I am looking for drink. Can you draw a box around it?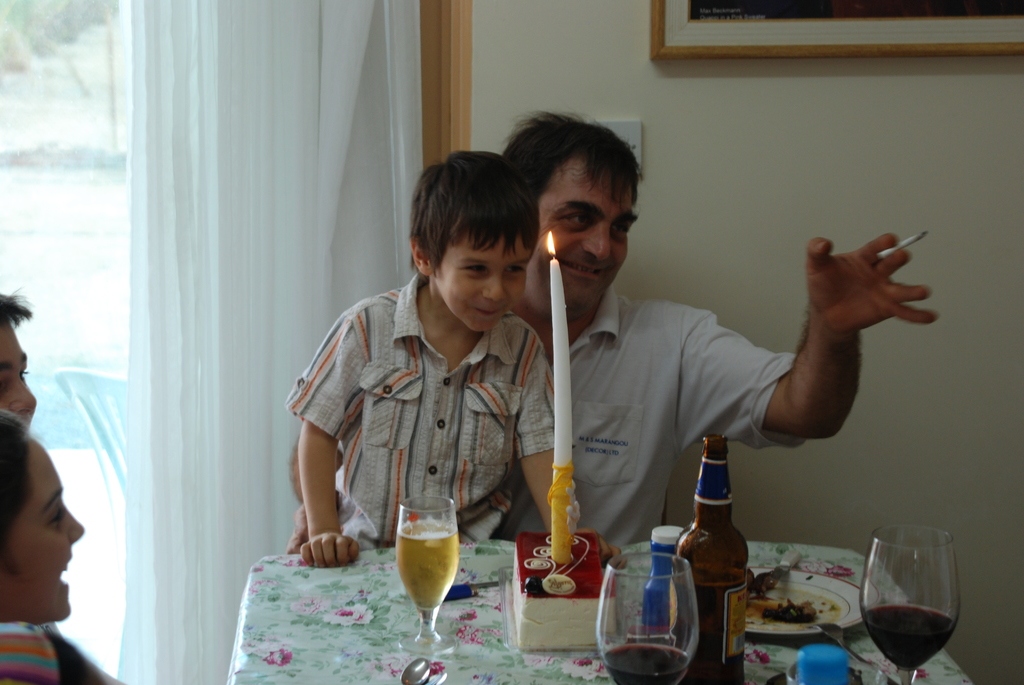
Sure, the bounding box is Rect(603, 640, 686, 684).
